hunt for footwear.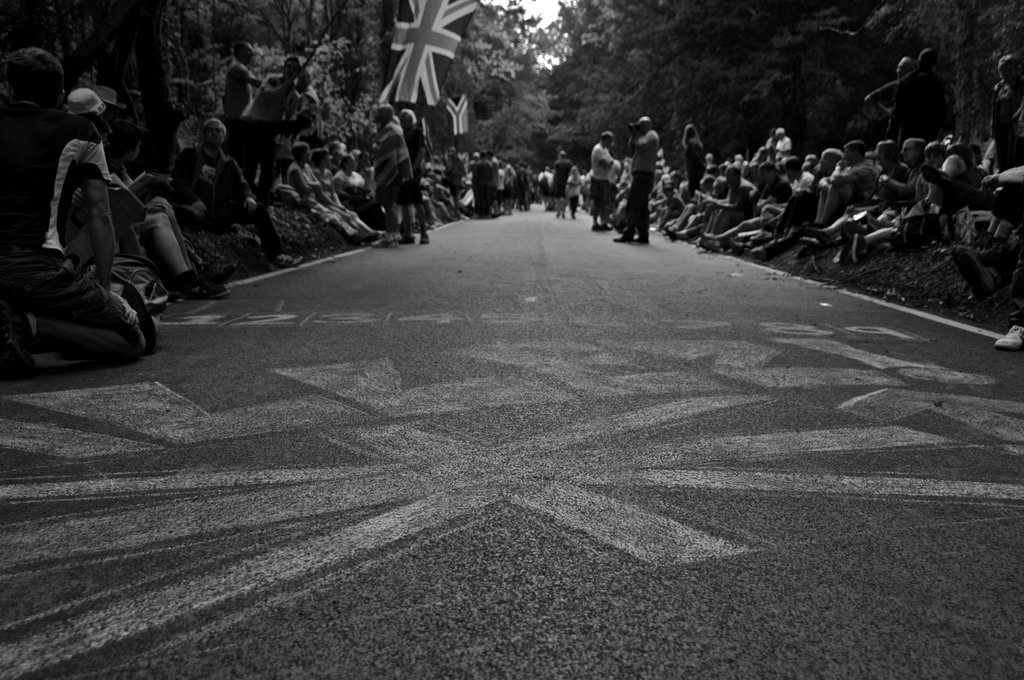
Hunted down at (700, 235, 714, 248).
